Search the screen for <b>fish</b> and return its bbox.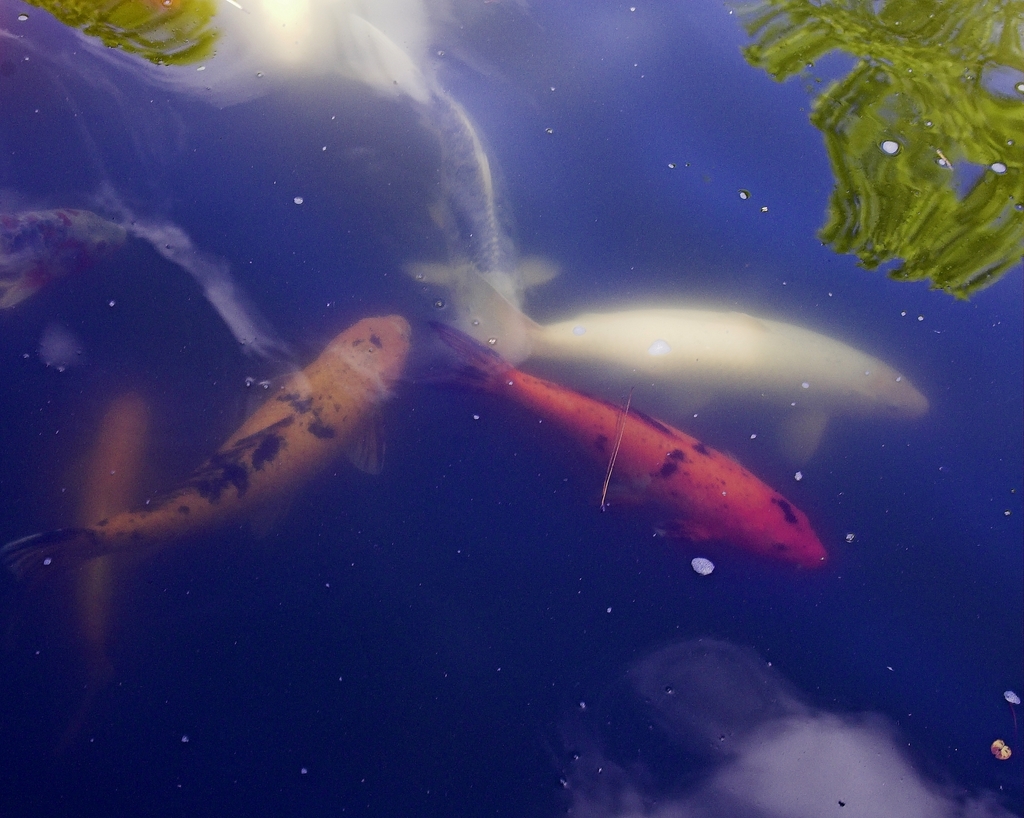
Found: select_region(0, 312, 421, 573).
